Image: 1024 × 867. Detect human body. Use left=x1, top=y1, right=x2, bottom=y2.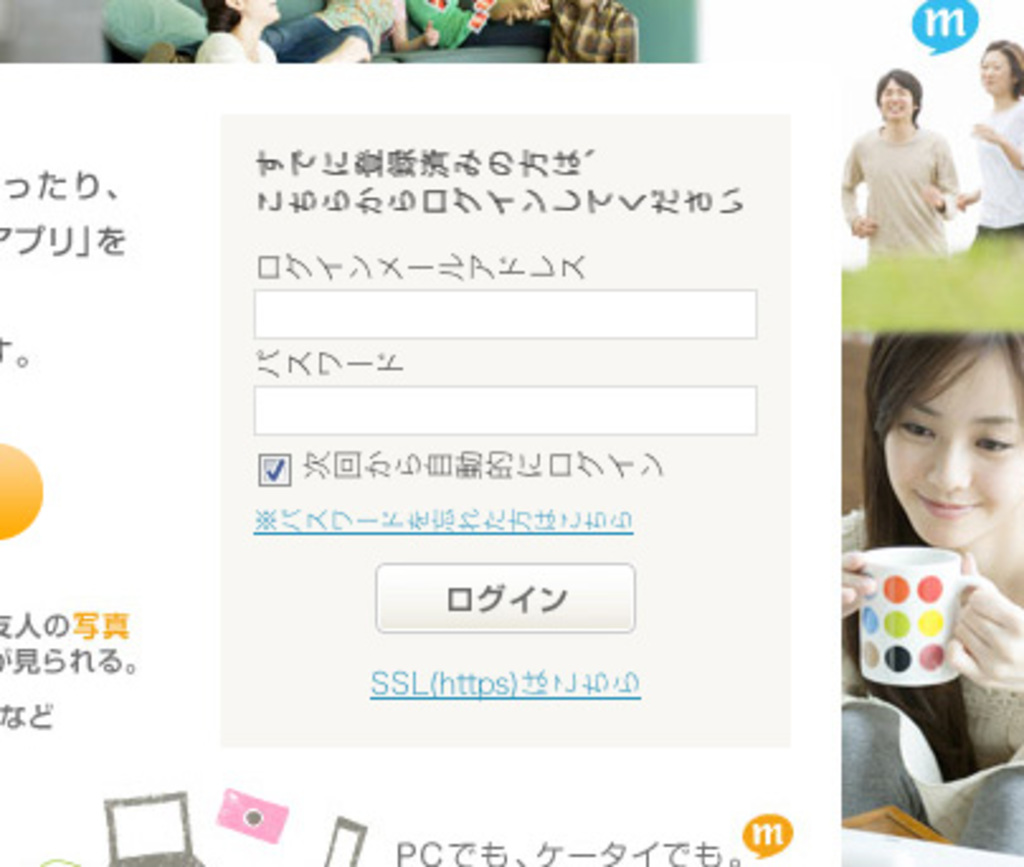
left=824, top=332, right=1021, bottom=859.
